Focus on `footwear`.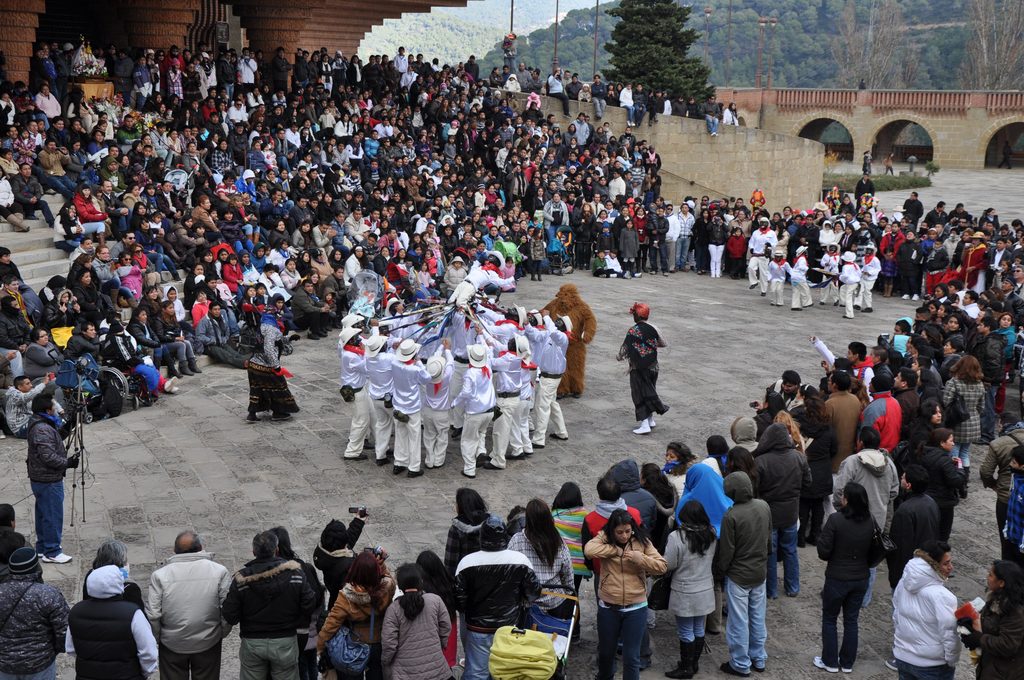
Focused at BBox(168, 387, 182, 394).
